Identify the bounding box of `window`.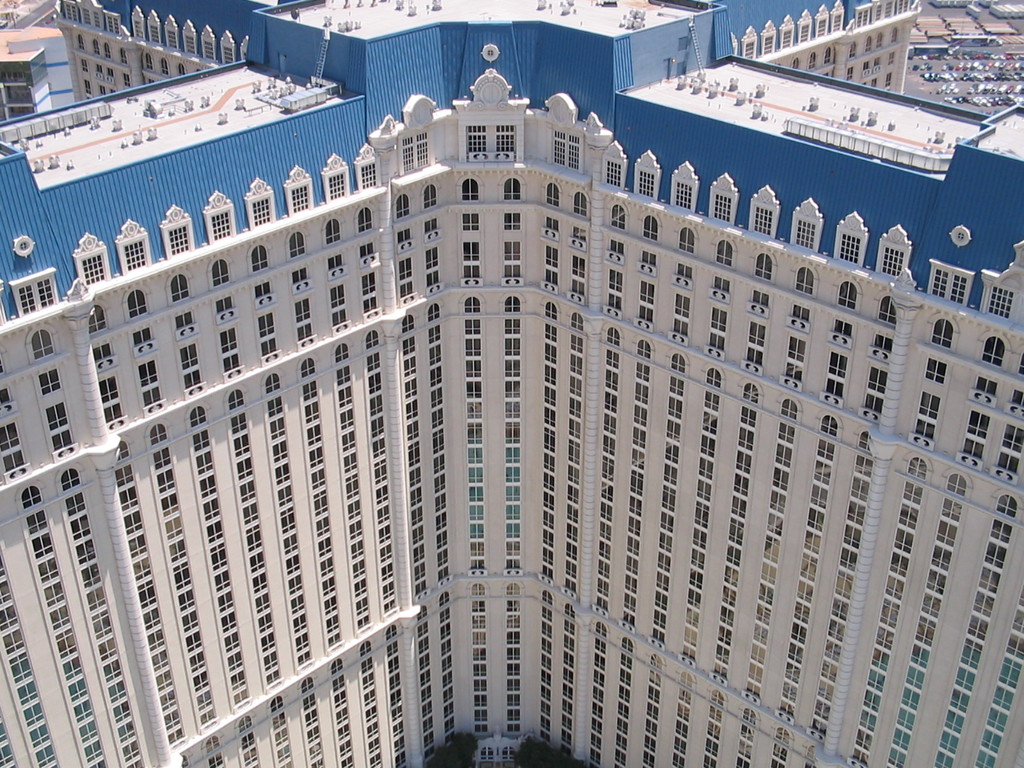
pyautogui.locateOnScreen(623, 637, 633, 654).
